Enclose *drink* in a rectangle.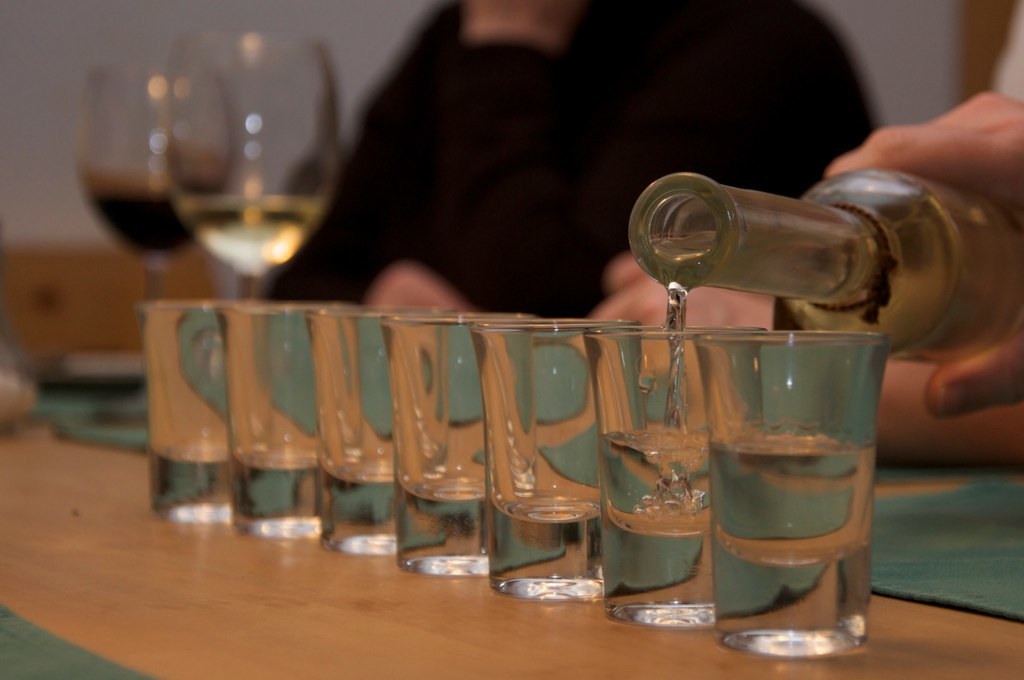
select_region(180, 192, 332, 275).
